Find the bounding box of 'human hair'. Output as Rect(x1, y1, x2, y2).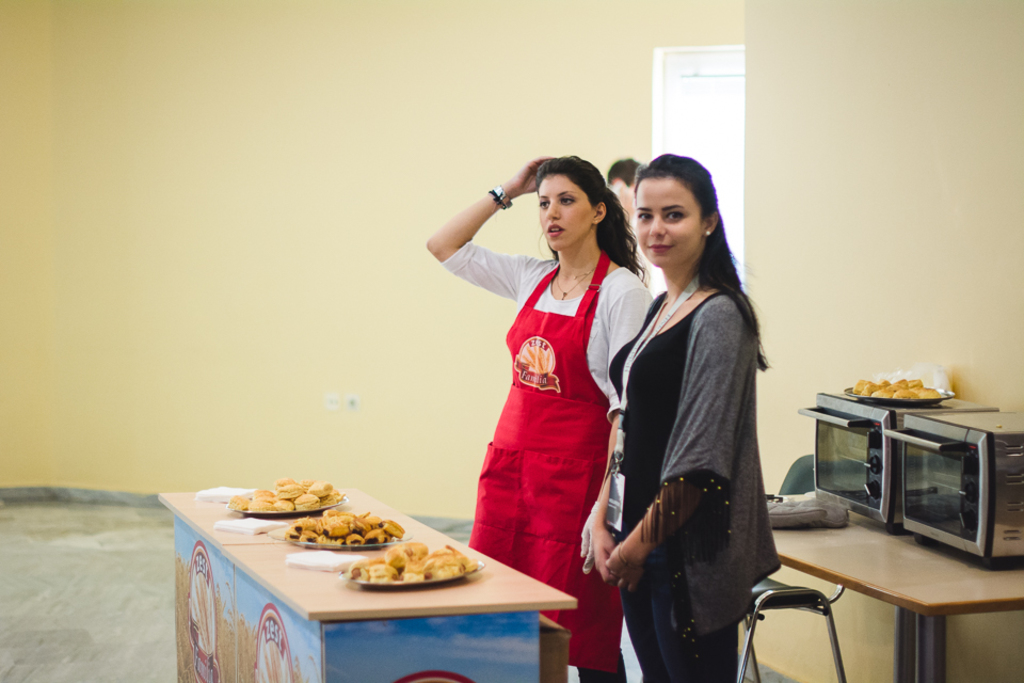
Rect(605, 157, 645, 184).
